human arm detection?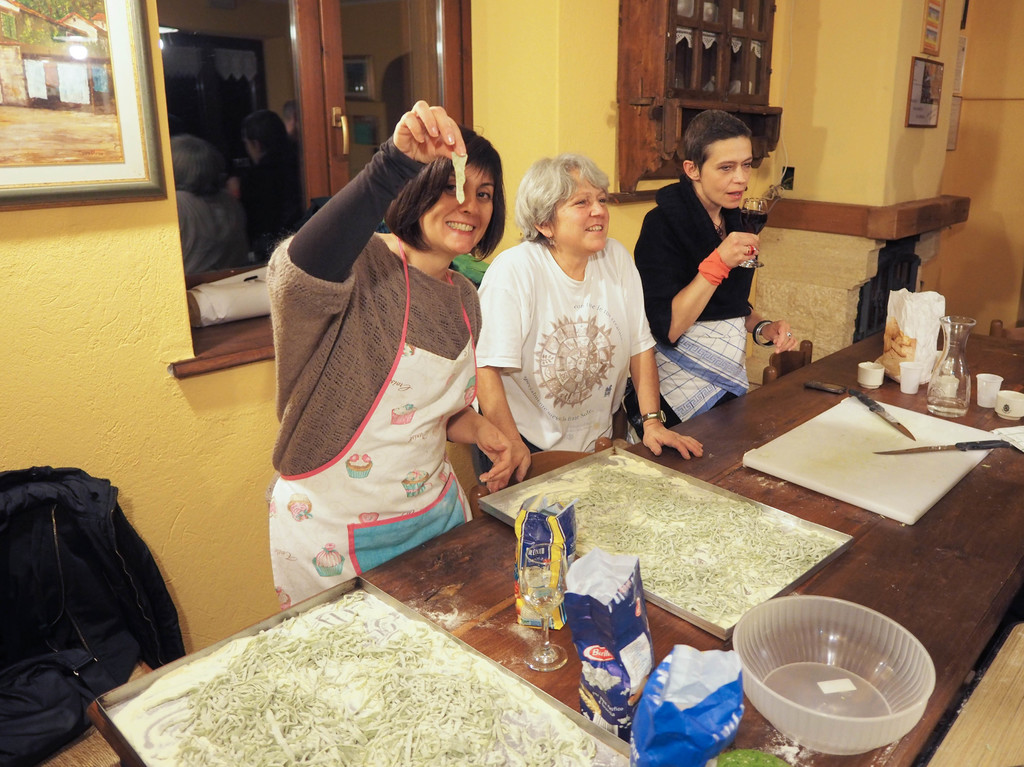
629/222/758/350
